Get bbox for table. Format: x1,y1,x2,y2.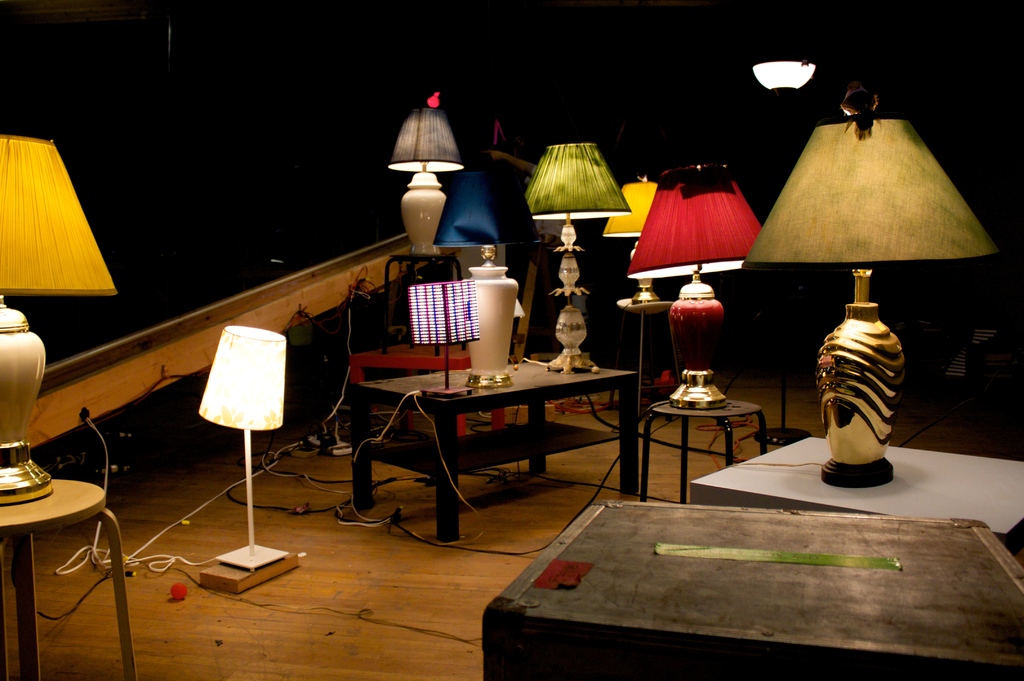
328,359,666,511.
